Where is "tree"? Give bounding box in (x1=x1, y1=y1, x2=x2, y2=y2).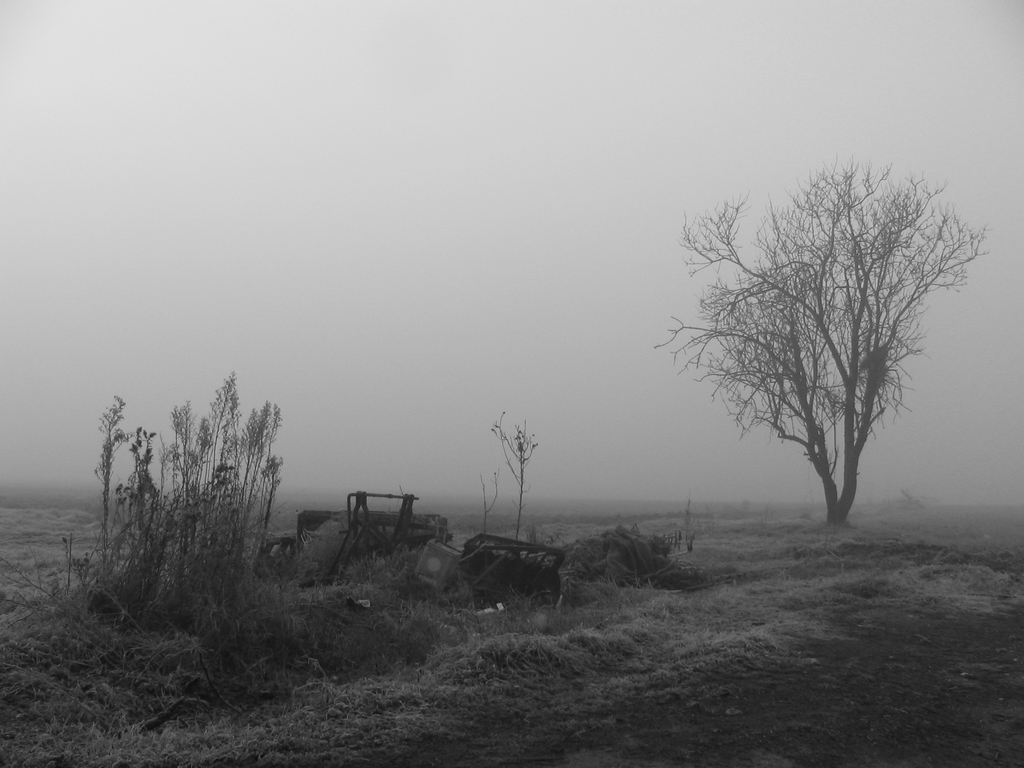
(x1=650, y1=159, x2=993, y2=527).
